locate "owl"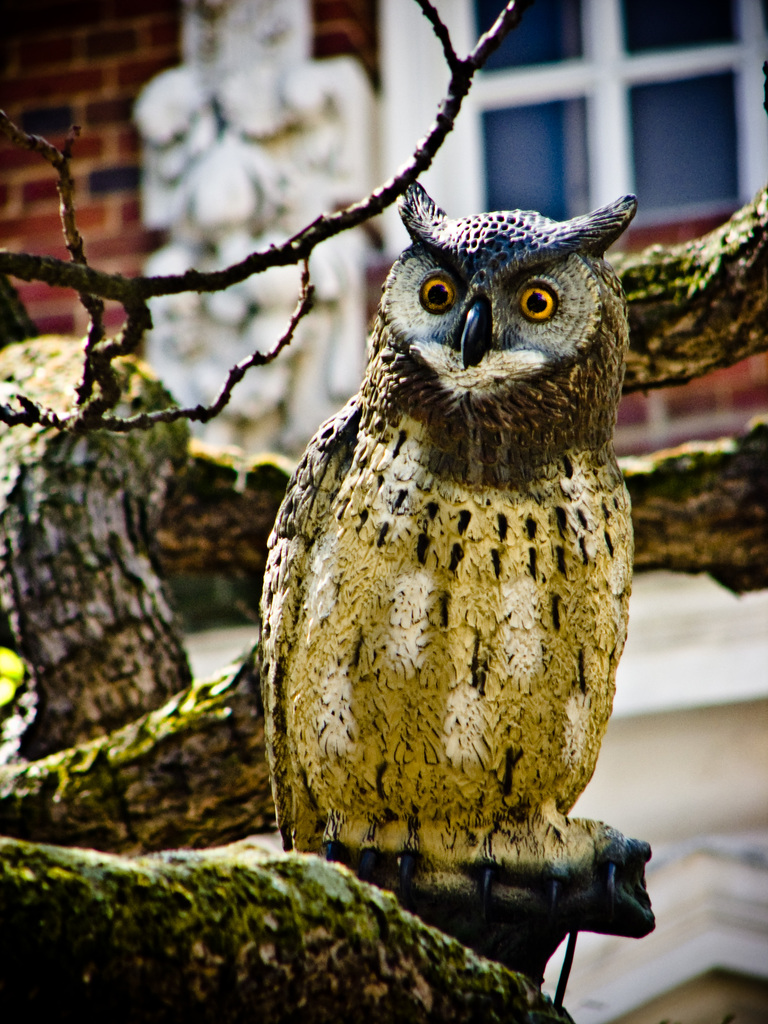
left=257, top=179, right=636, bottom=908
